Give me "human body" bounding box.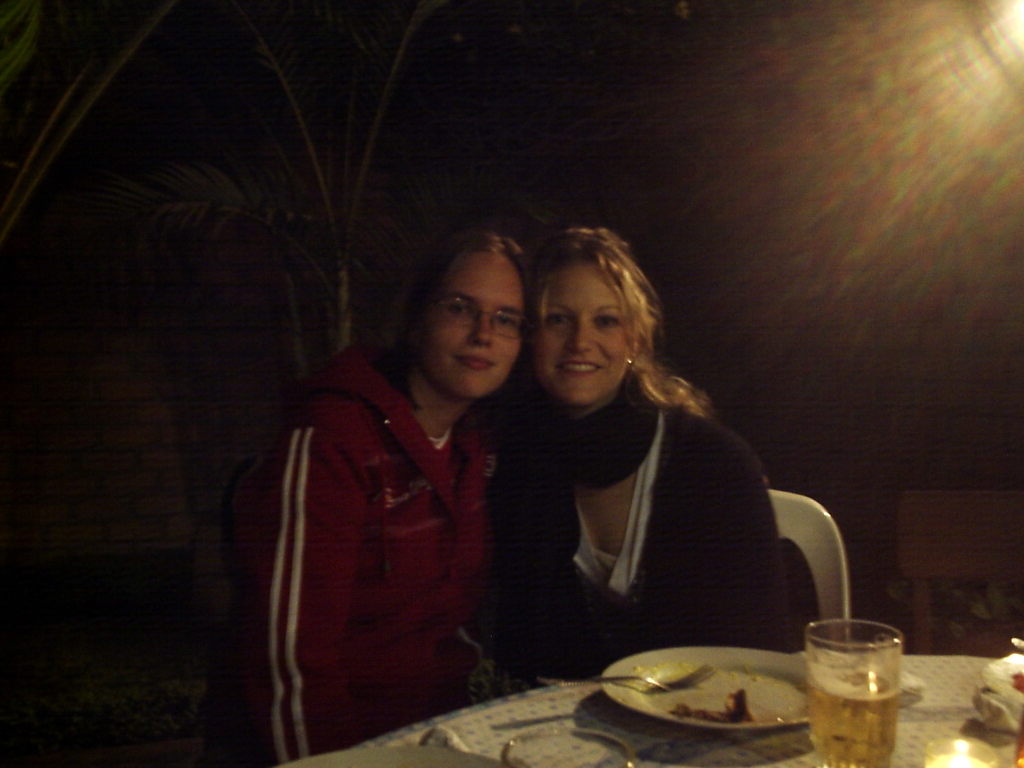
pyautogui.locateOnScreen(216, 219, 508, 767).
